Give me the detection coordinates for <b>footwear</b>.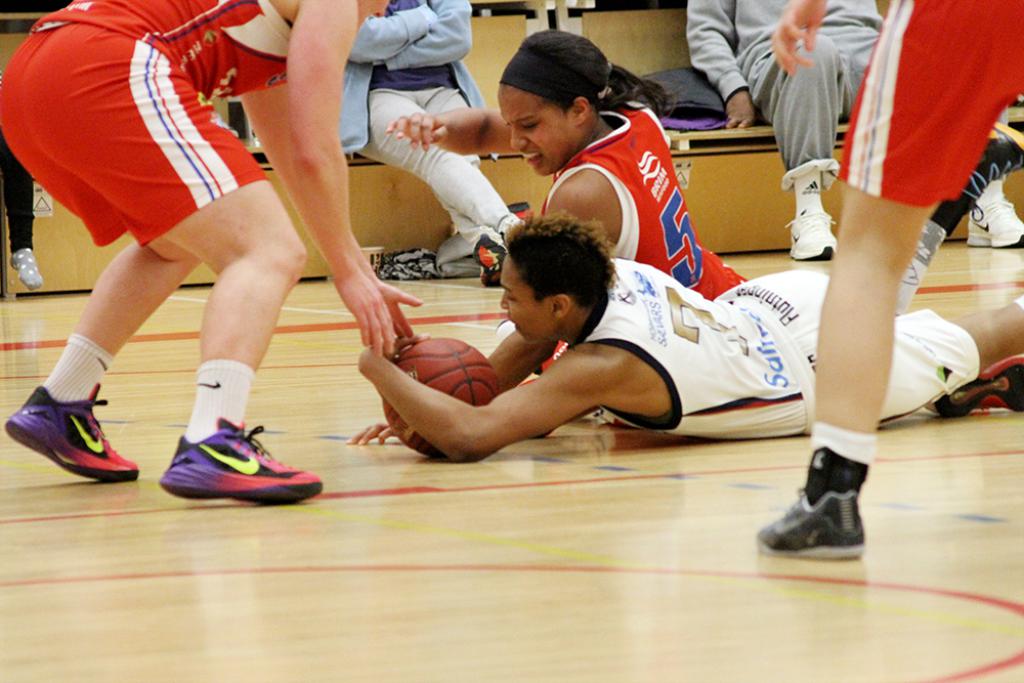
(x1=5, y1=381, x2=138, y2=481).
